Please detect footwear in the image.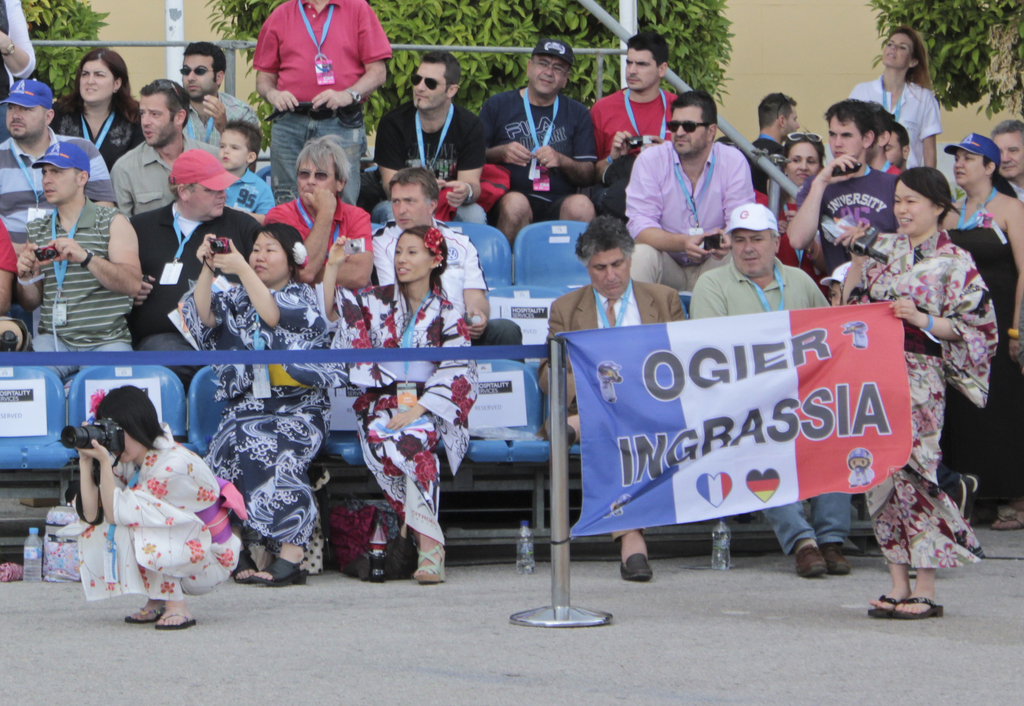
<bbox>618, 554, 653, 580</bbox>.
